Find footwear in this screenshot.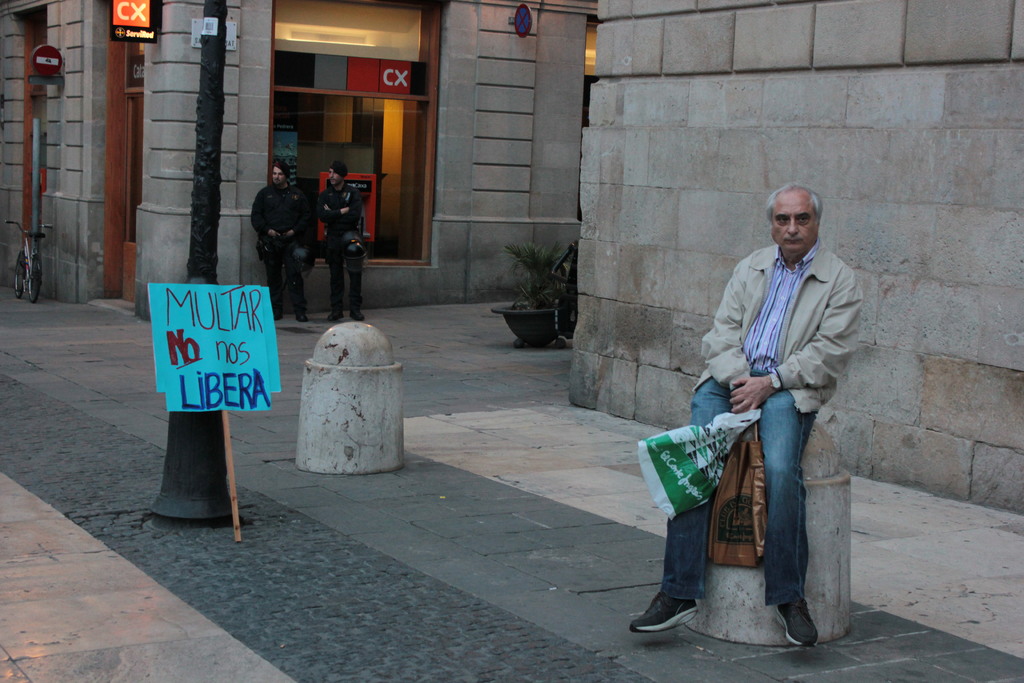
The bounding box for footwear is bbox=(633, 591, 700, 634).
